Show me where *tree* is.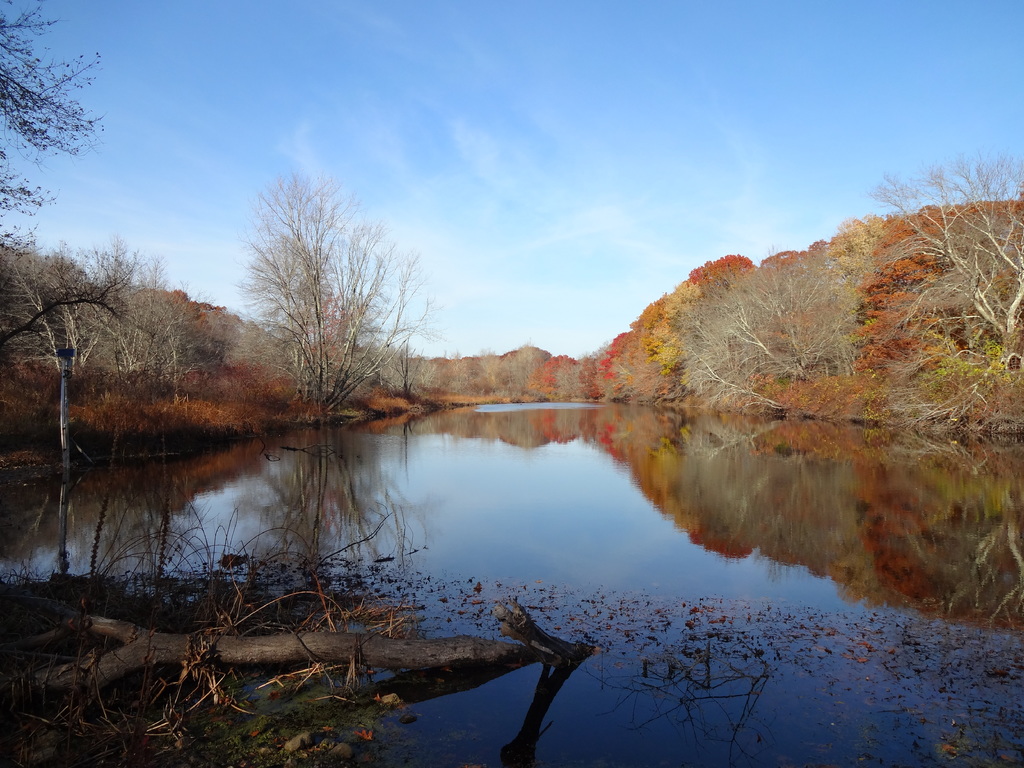
*tree* is at 223/159/430/422.
